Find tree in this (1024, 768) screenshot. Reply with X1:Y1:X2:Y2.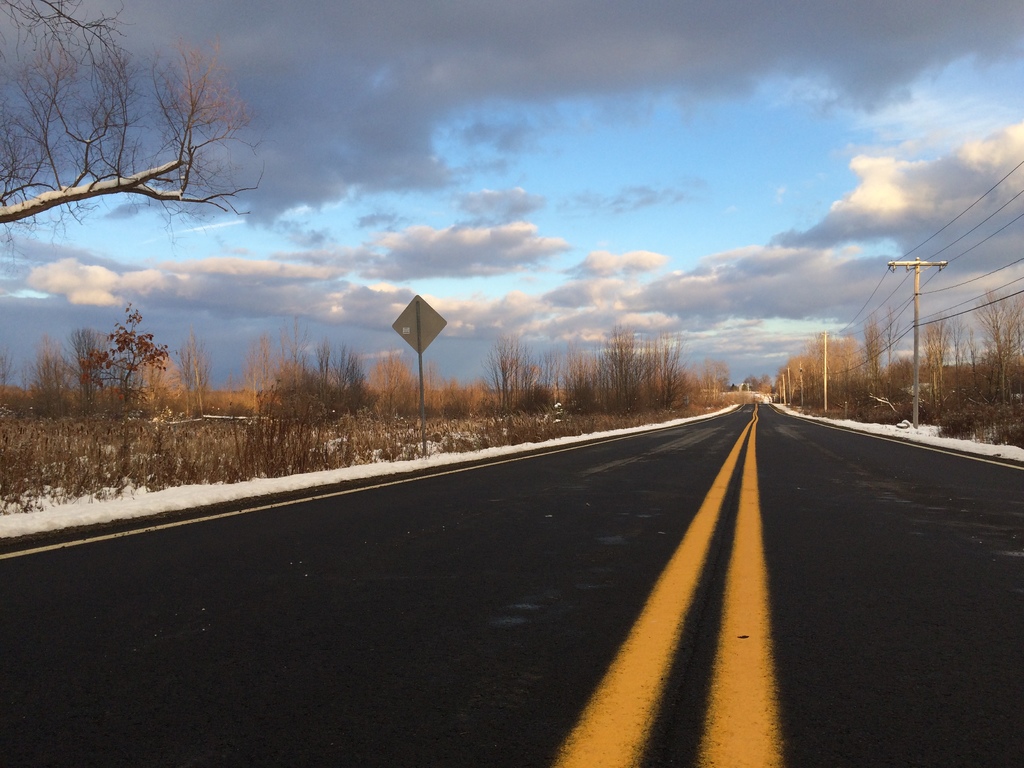
921:321:945:387.
